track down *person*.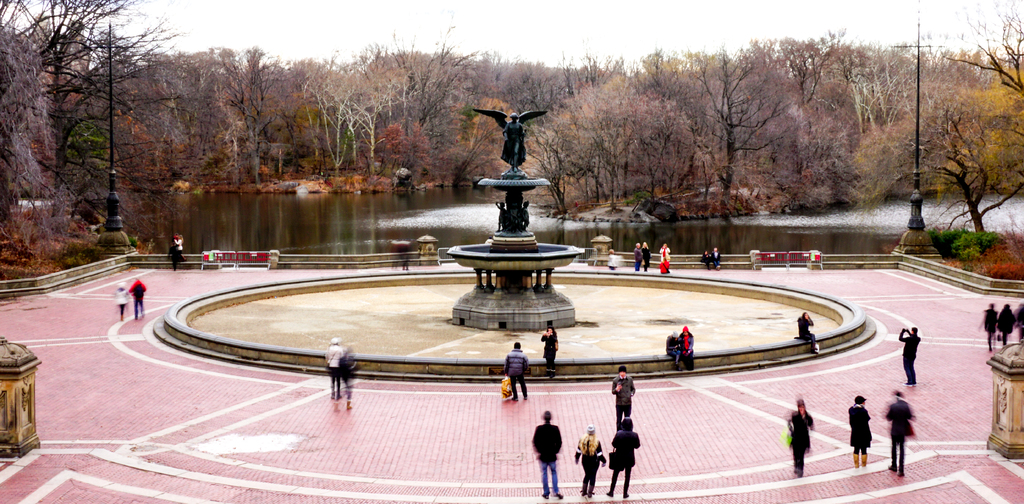
Tracked to (328, 341, 343, 403).
